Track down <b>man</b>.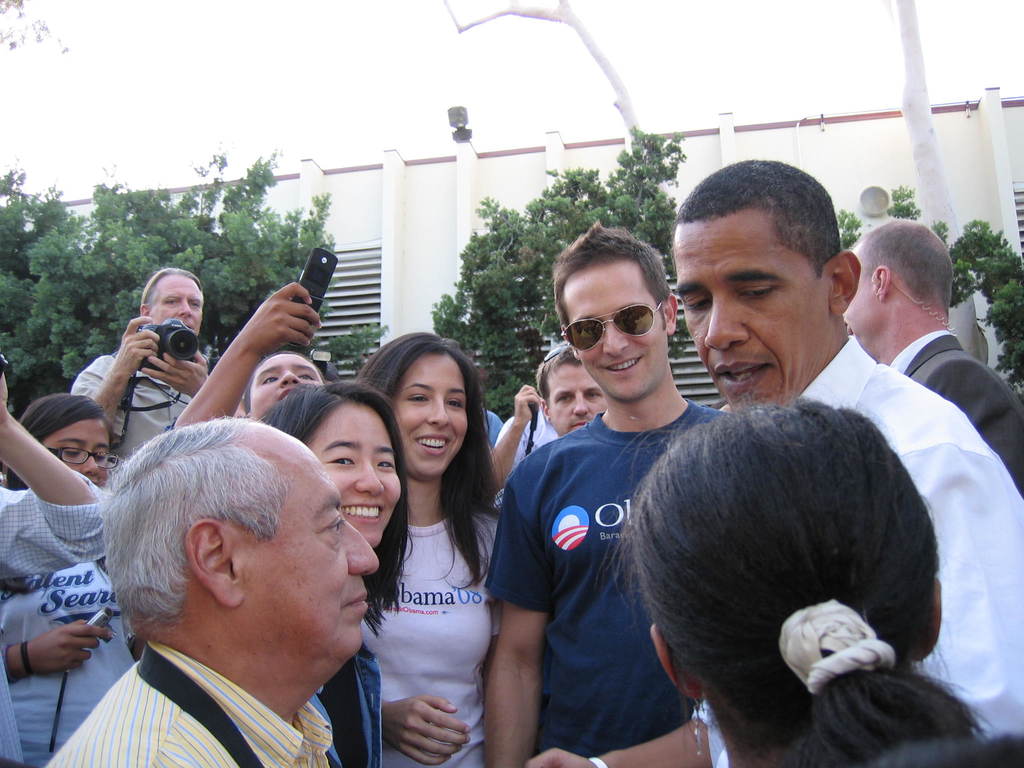
Tracked to (left=502, top=345, right=599, bottom=451).
